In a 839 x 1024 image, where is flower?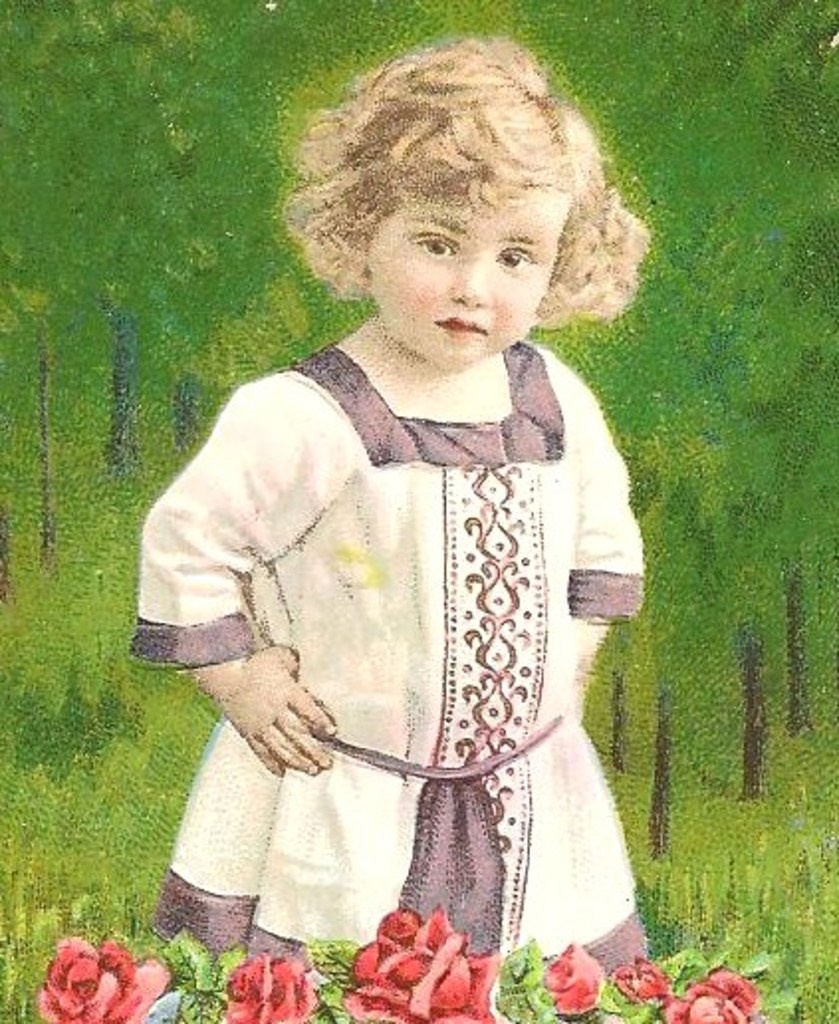
<box>30,931,145,1016</box>.
